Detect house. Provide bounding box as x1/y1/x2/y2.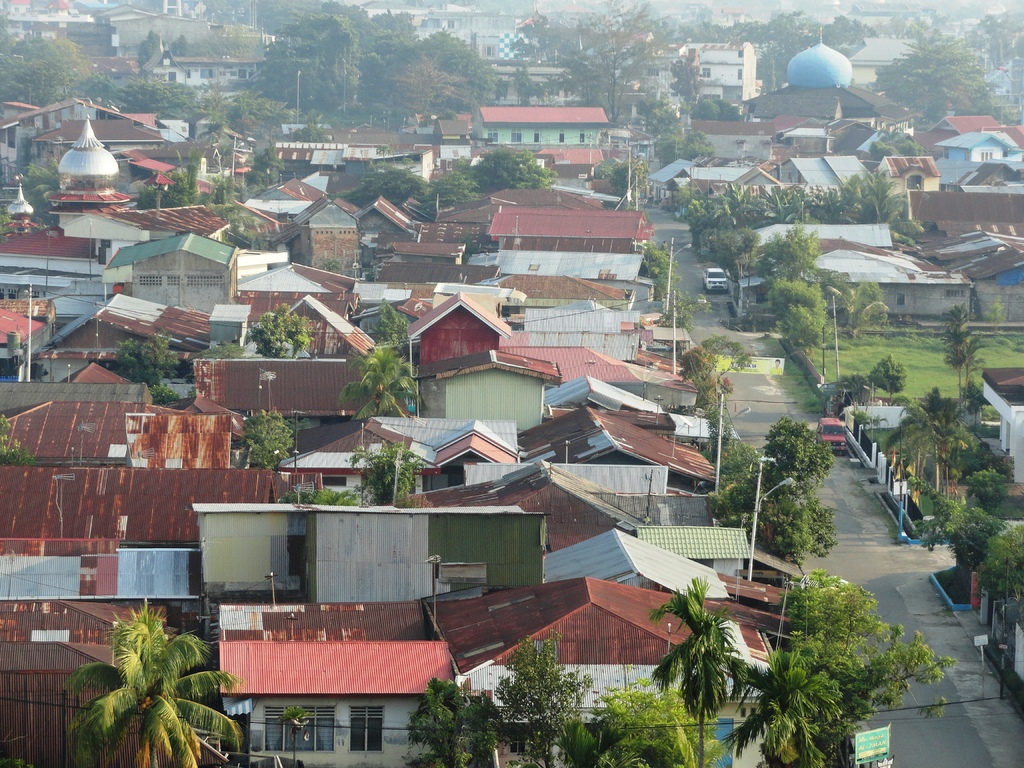
361/194/426/266.
